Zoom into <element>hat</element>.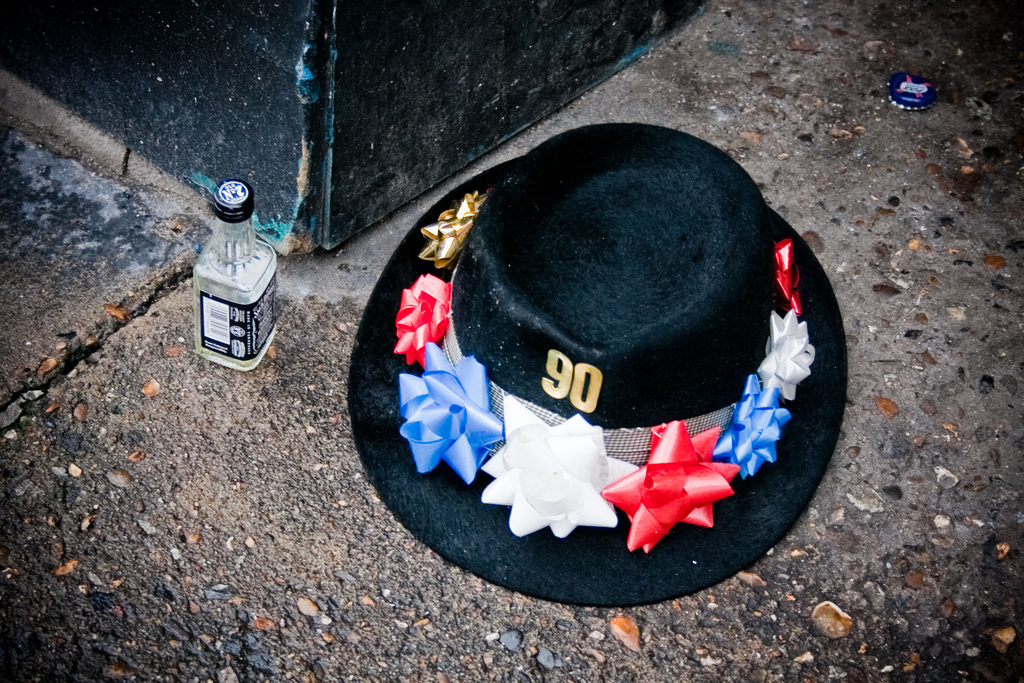
Zoom target: (left=346, top=122, right=852, bottom=609).
